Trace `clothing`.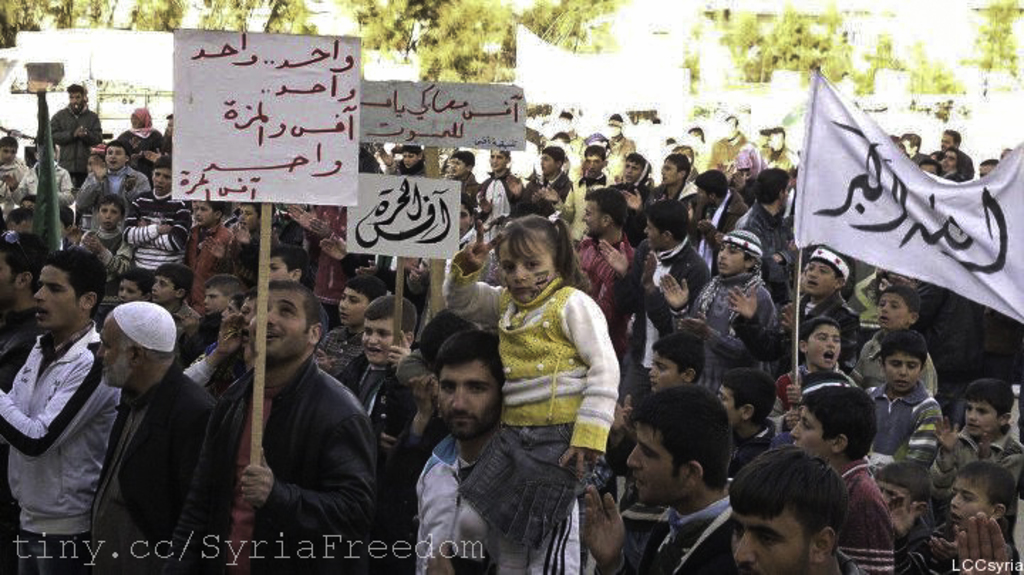
Traced to (755, 145, 805, 181).
